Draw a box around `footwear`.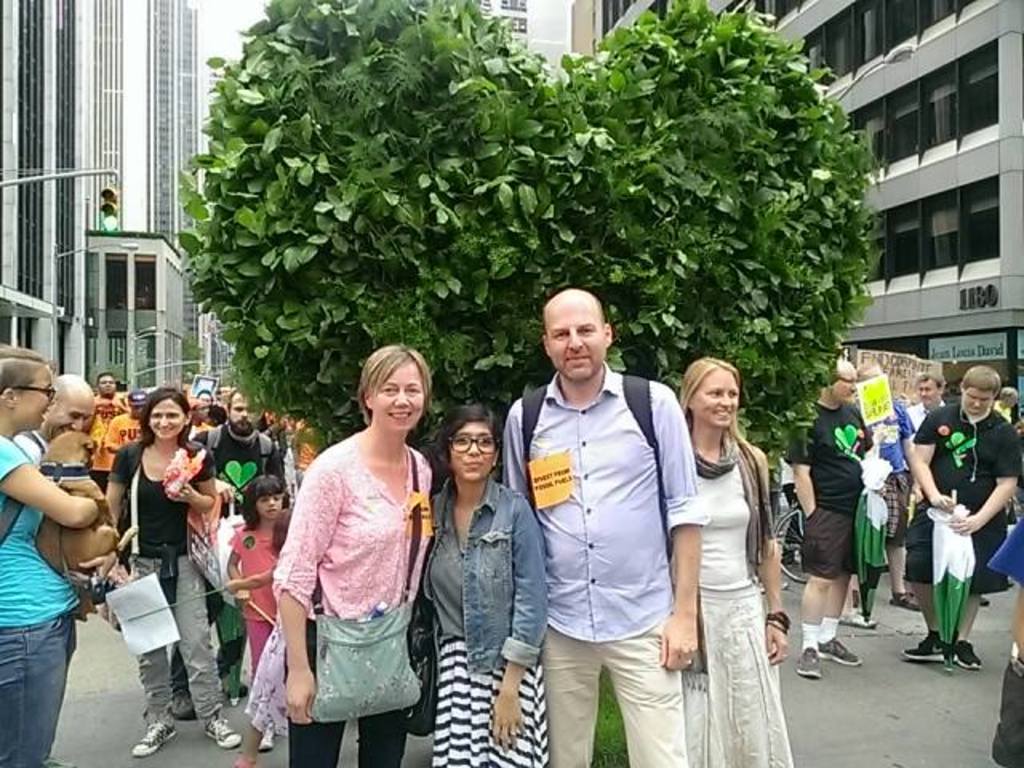
955,643,982,670.
